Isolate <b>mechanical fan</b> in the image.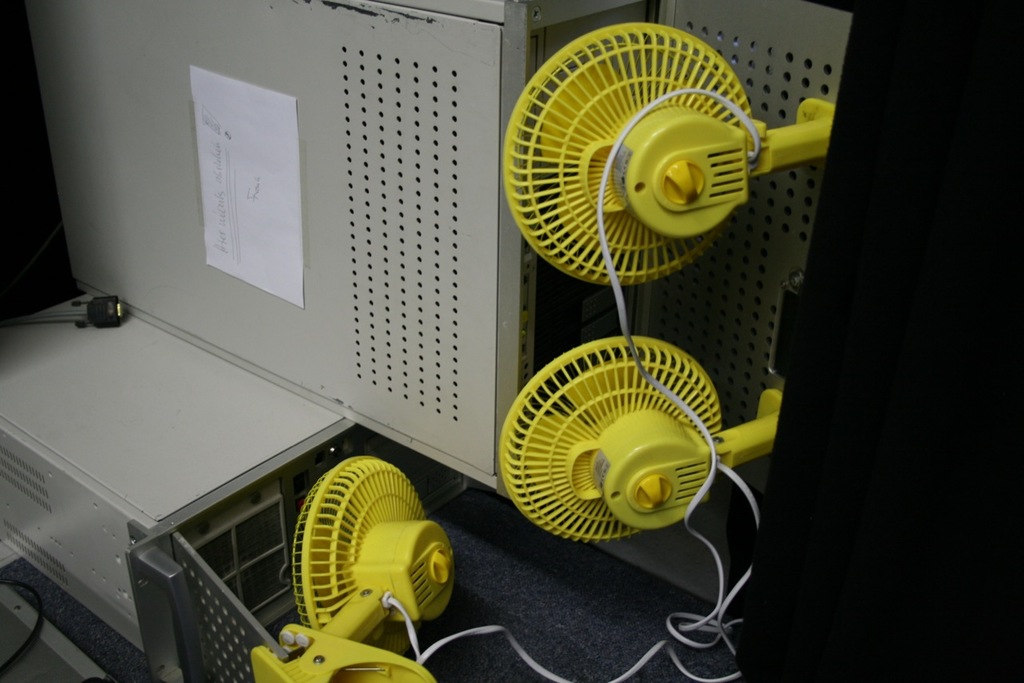
Isolated region: (495,338,781,681).
